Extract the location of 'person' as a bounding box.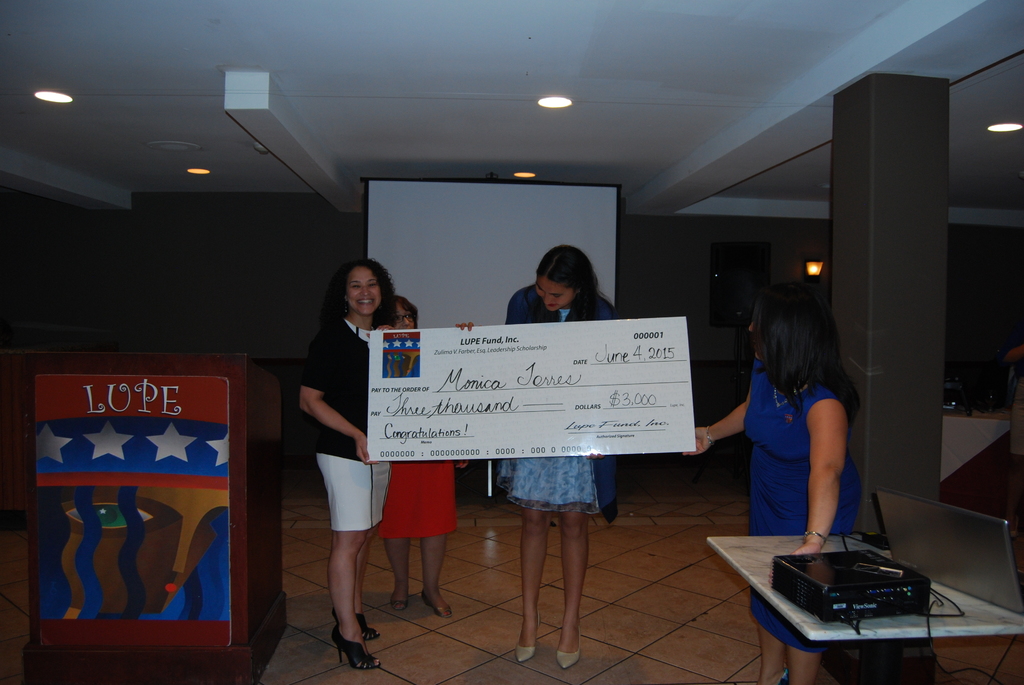
rect(383, 287, 459, 618).
